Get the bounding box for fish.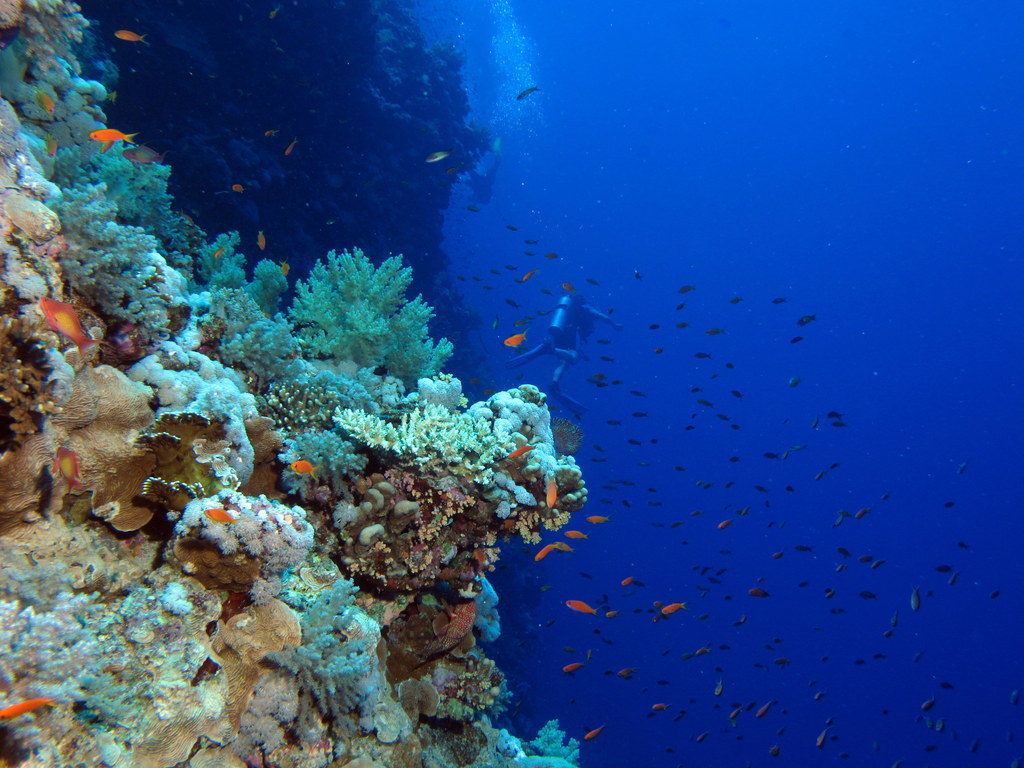
locate(564, 528, 588, 539).
